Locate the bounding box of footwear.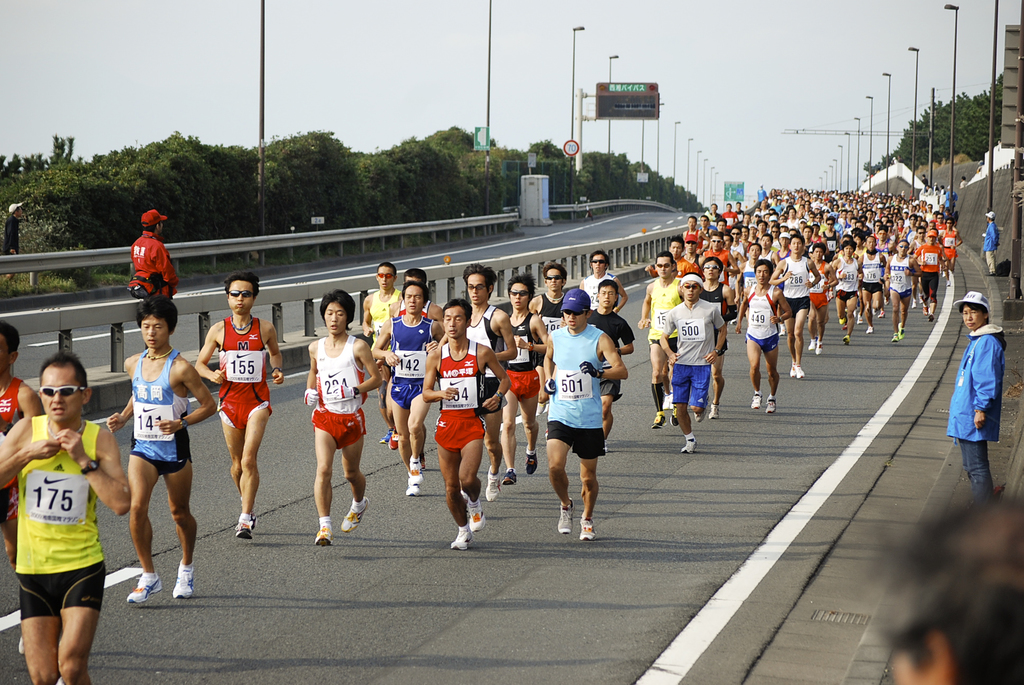
Bounding box: {"x1": 909, "y1": 301, "x2": 914, "y2": 310}.
